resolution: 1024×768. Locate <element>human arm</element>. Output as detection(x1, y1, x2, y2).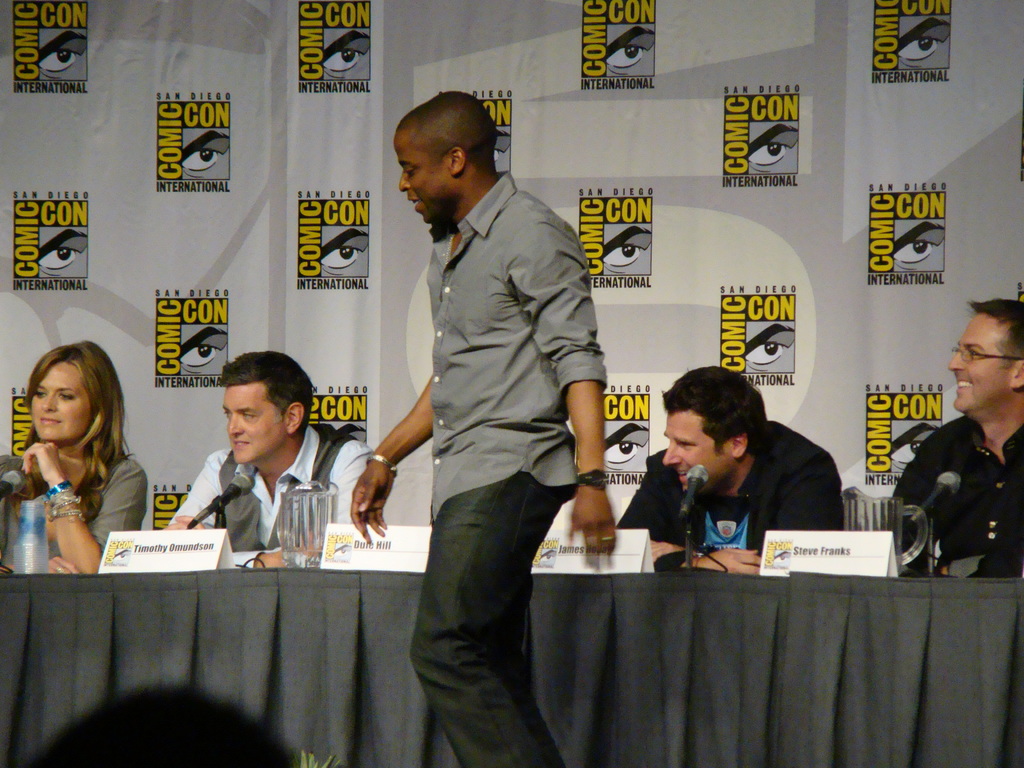
detection(620, 452, 756, 573).
